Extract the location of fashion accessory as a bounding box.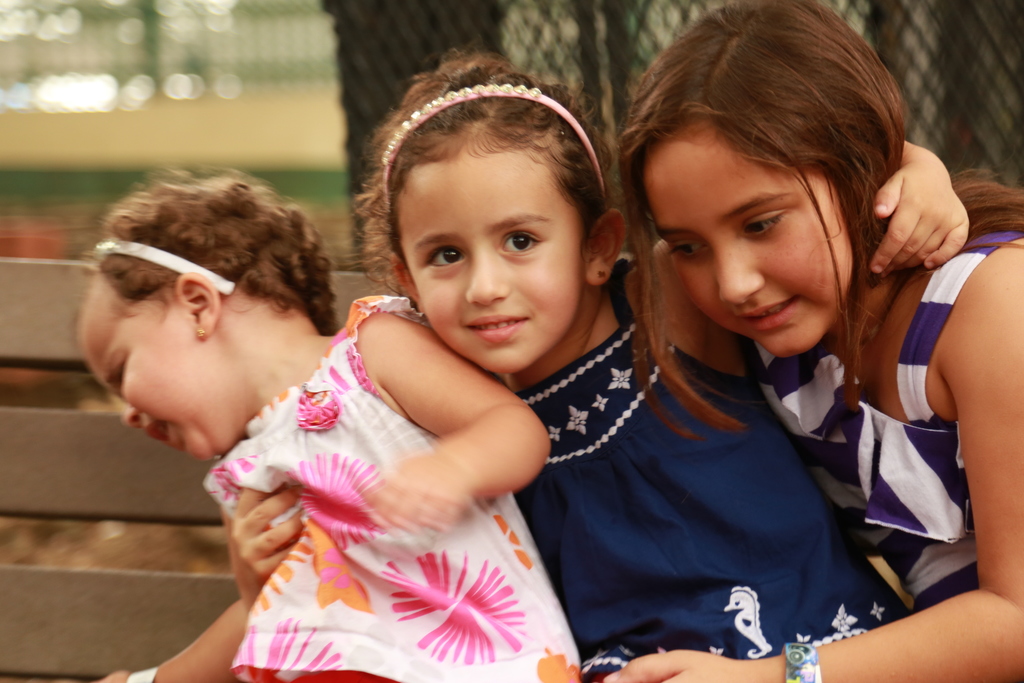
598,268,606,279.
